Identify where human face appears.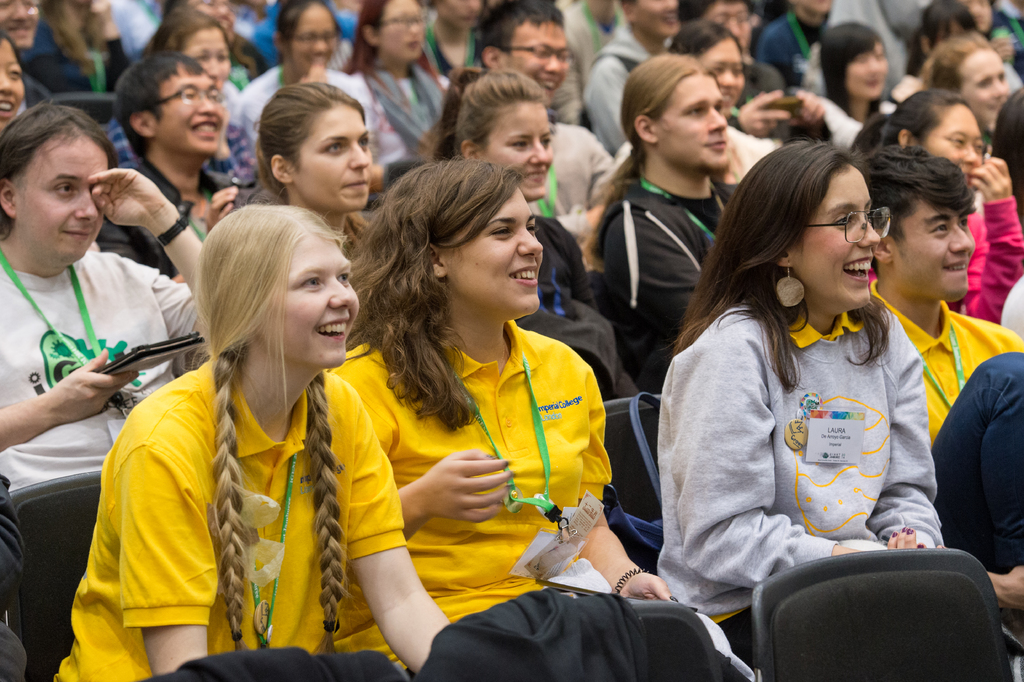
Appears at detection(634, 0, 681, 36).
